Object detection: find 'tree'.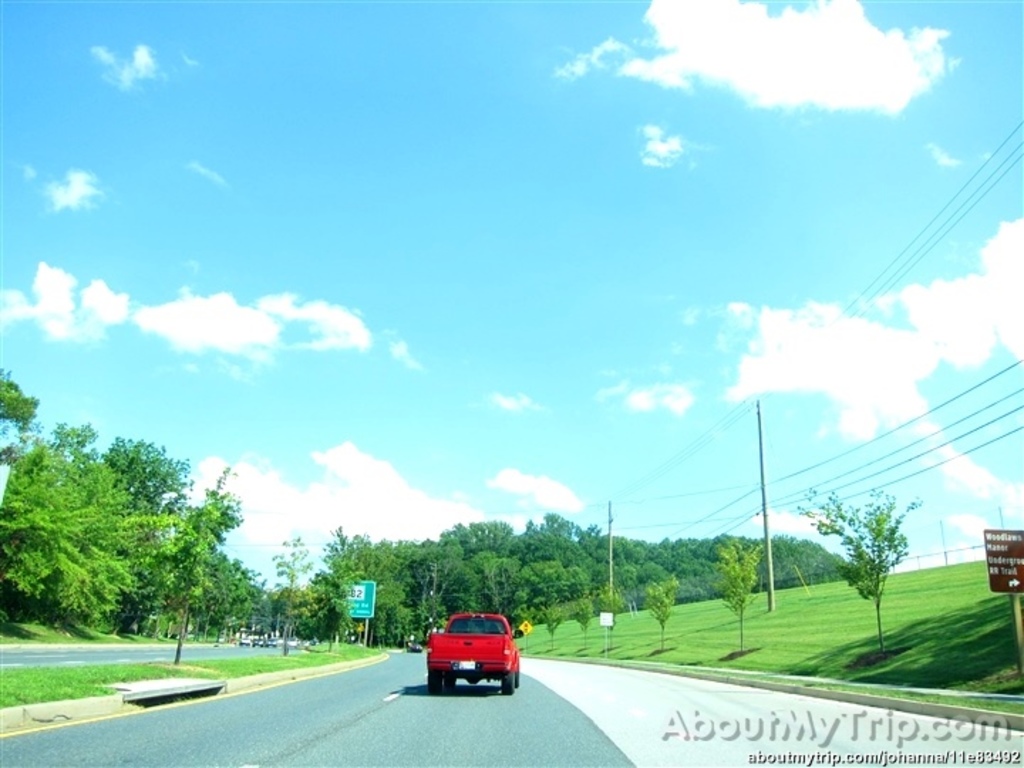
x1=646 y1=580 x2=681 y2=651.
